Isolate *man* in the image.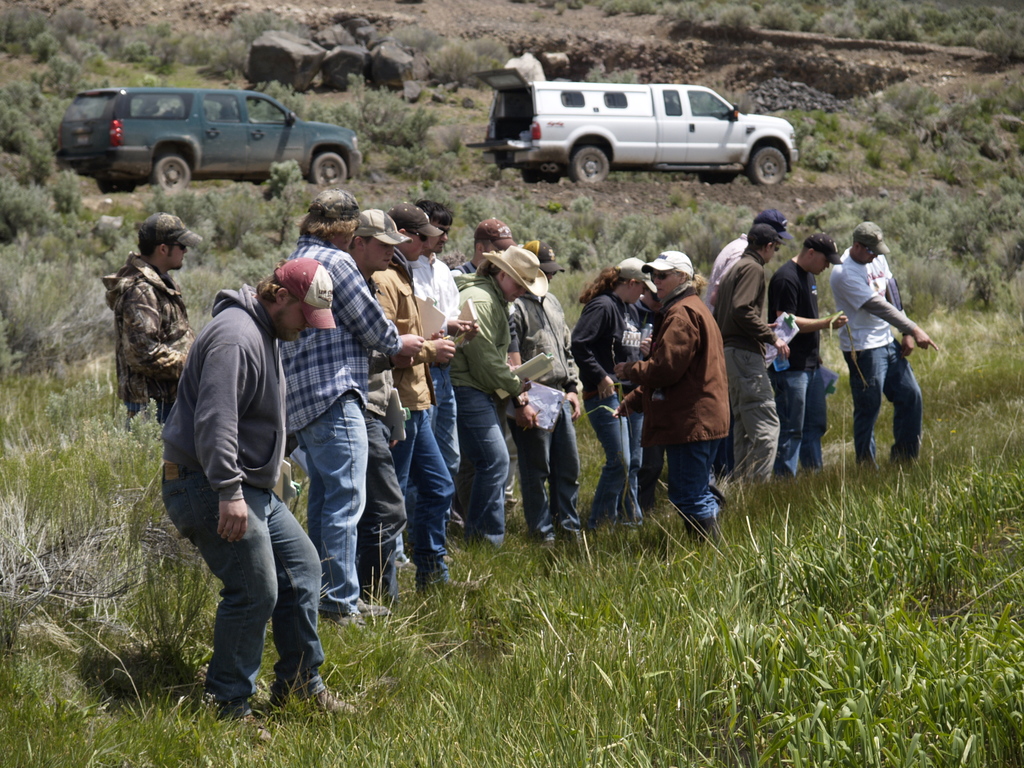
Isolated region: <region>712, 223, 792, 499</region>.
